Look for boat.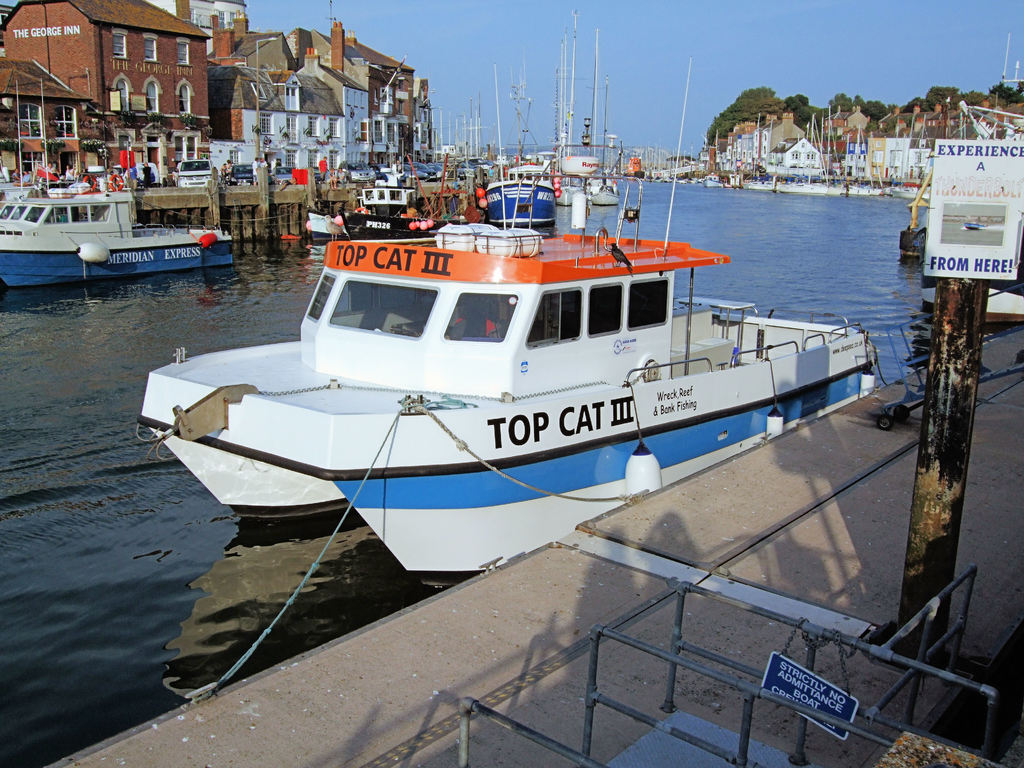
Found: (552,7,622,208).
